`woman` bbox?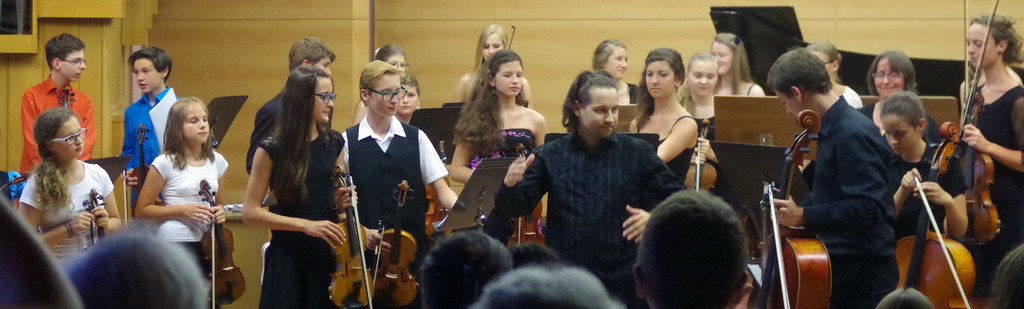
pyautogui.locateOnScreen(612, 35, 707, 200)
